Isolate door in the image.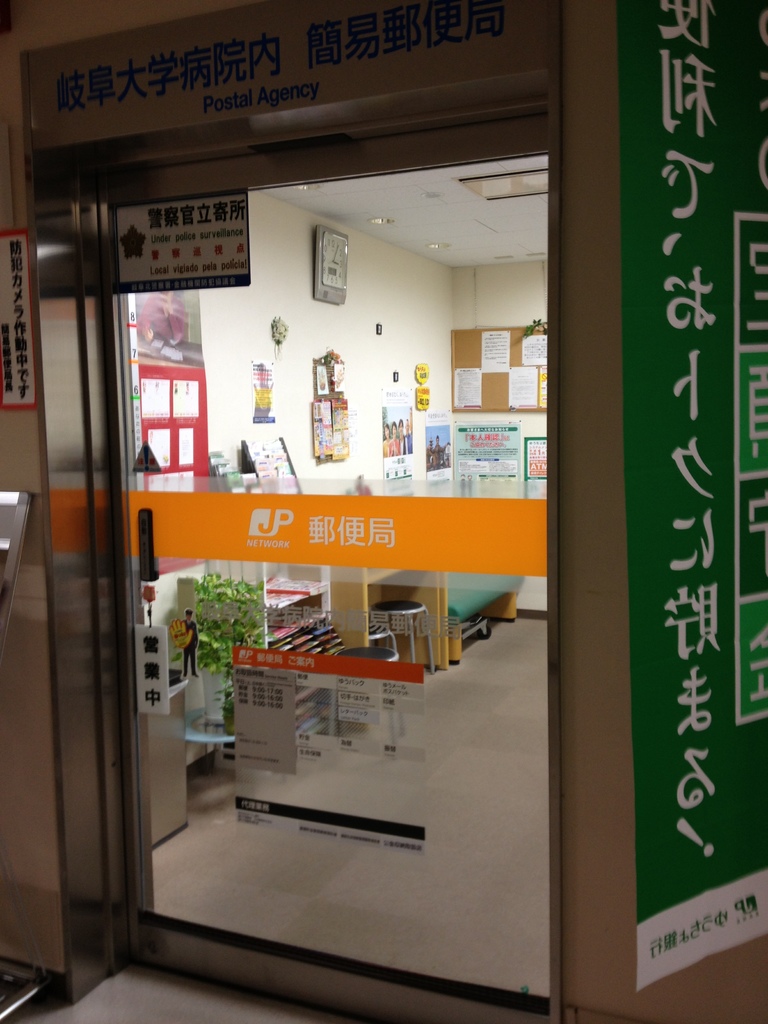
Isolated region: <bbox>100, 113, 555, 1023</bbox>.
